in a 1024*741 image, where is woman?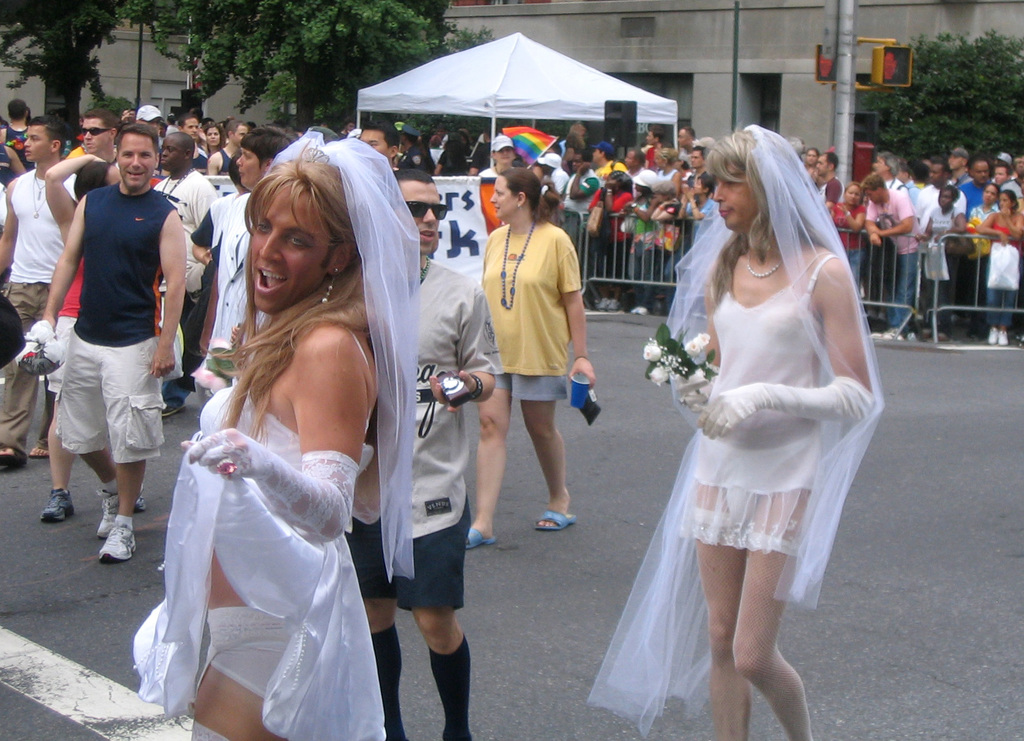
{"x1": 137, "y1": 147, "x2": 414, "y2": 740}.
